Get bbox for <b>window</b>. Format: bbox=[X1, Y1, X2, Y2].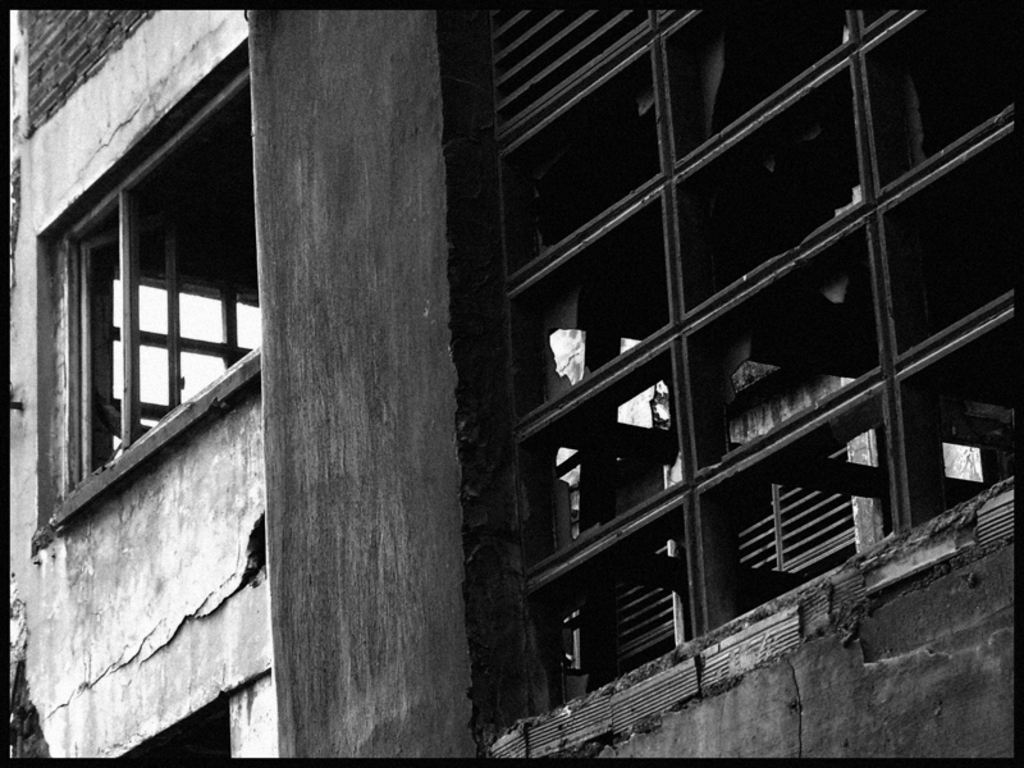
bbox=[60, 163, 247, 499].
